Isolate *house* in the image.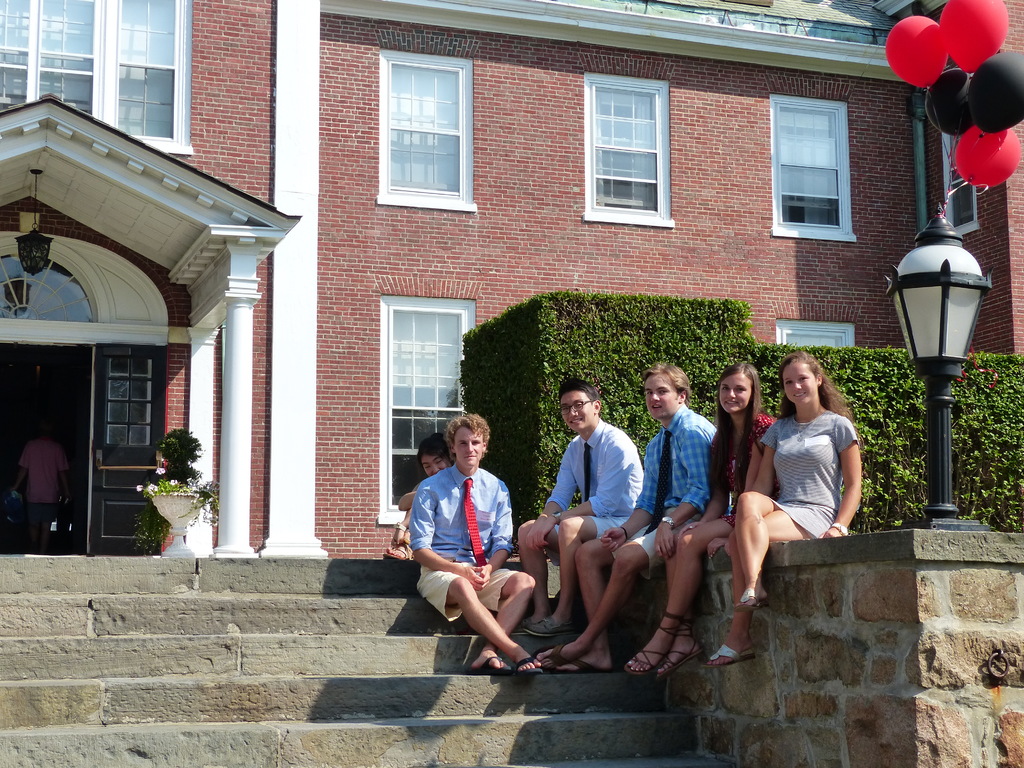
Isolated region: 74 29 1004 630.
